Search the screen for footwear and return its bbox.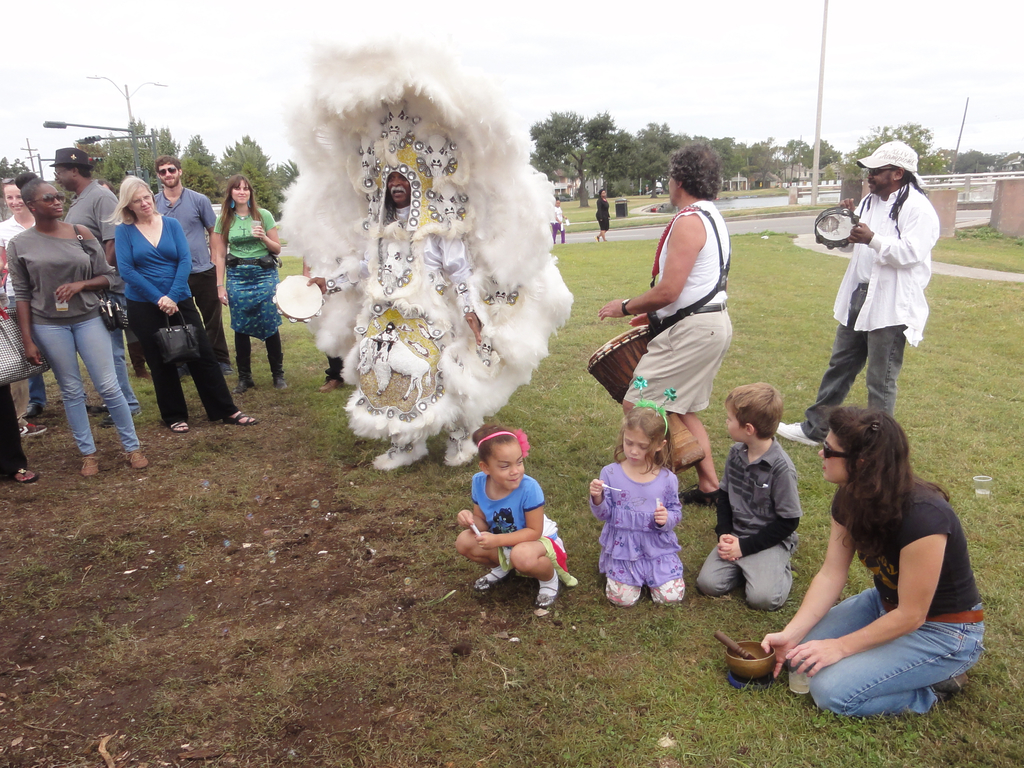
Found: <region>529, 580, 563, 618</region>.
